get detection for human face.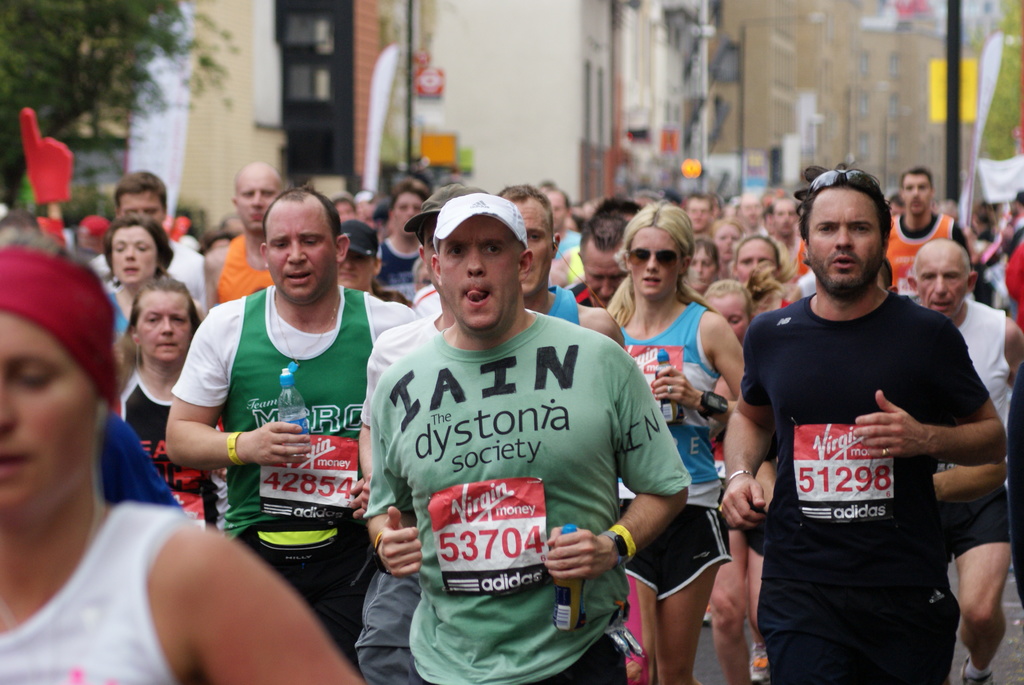
Detection: 337,253,374,292.
